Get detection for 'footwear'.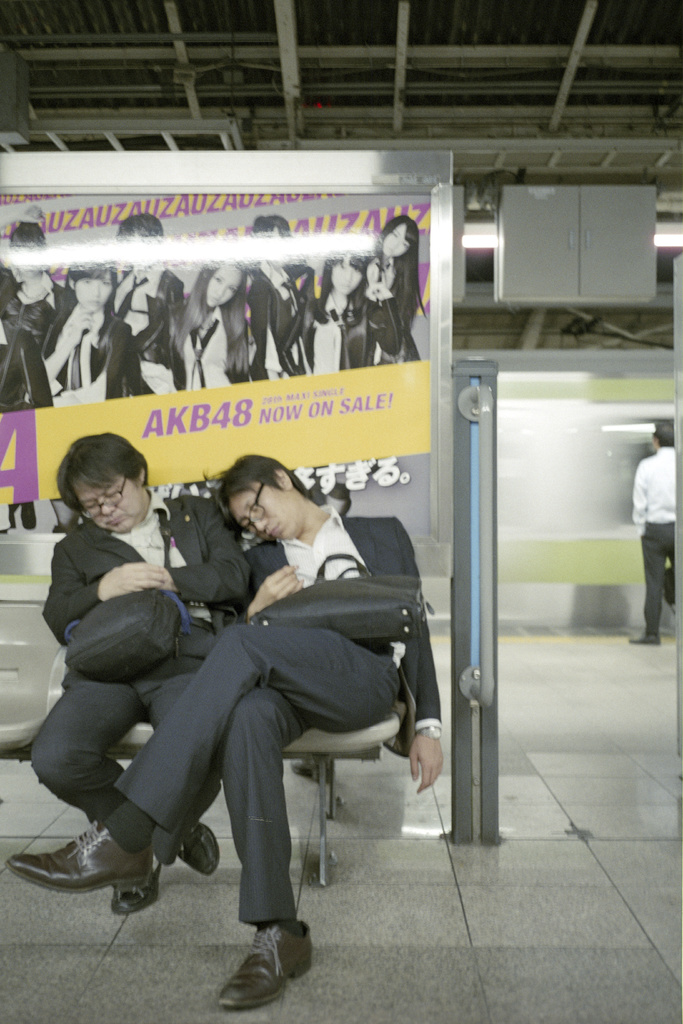
Detection: rect(179, 814, 220, 872).
